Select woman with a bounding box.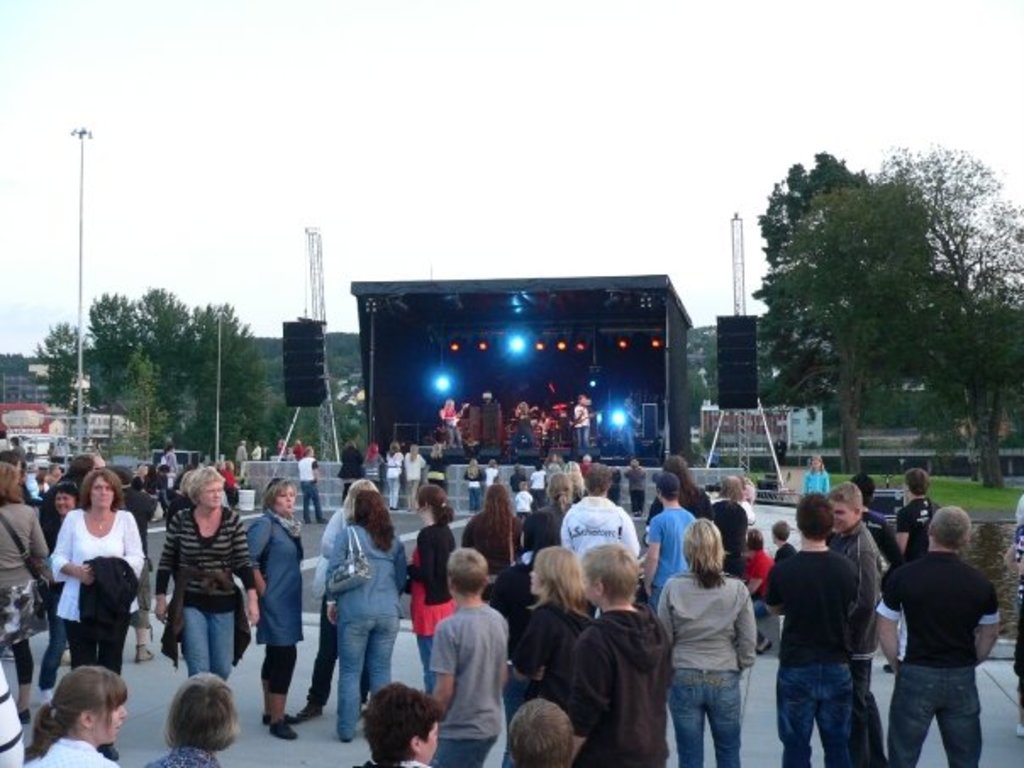
bbox(405, 444, 424, 507).
